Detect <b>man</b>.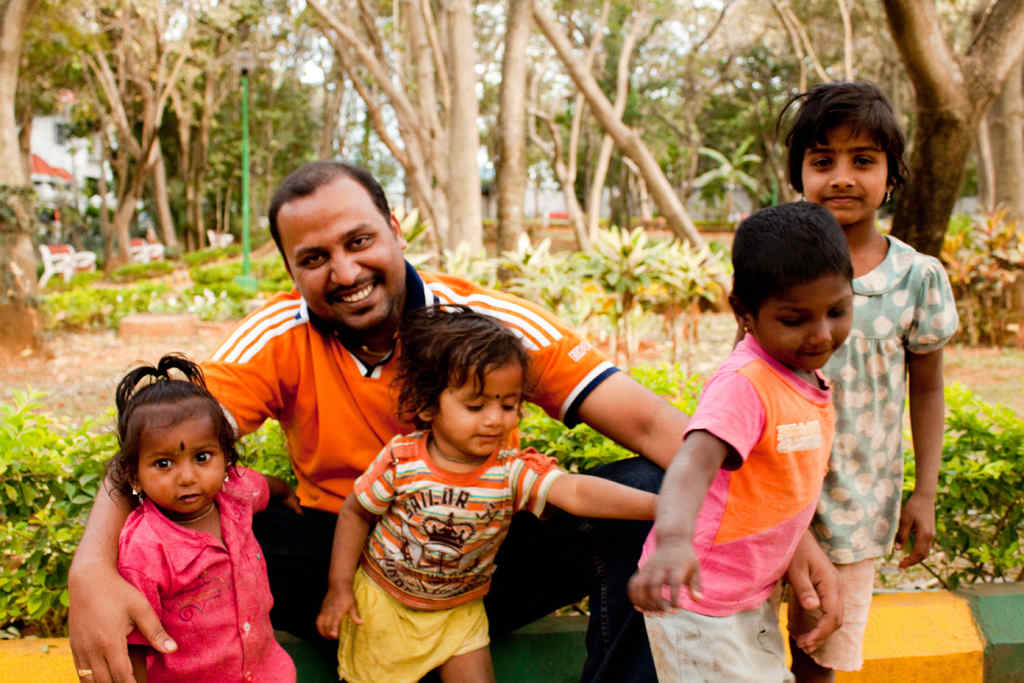
Detected at left=65, top=159, right=842, bottom=682.
